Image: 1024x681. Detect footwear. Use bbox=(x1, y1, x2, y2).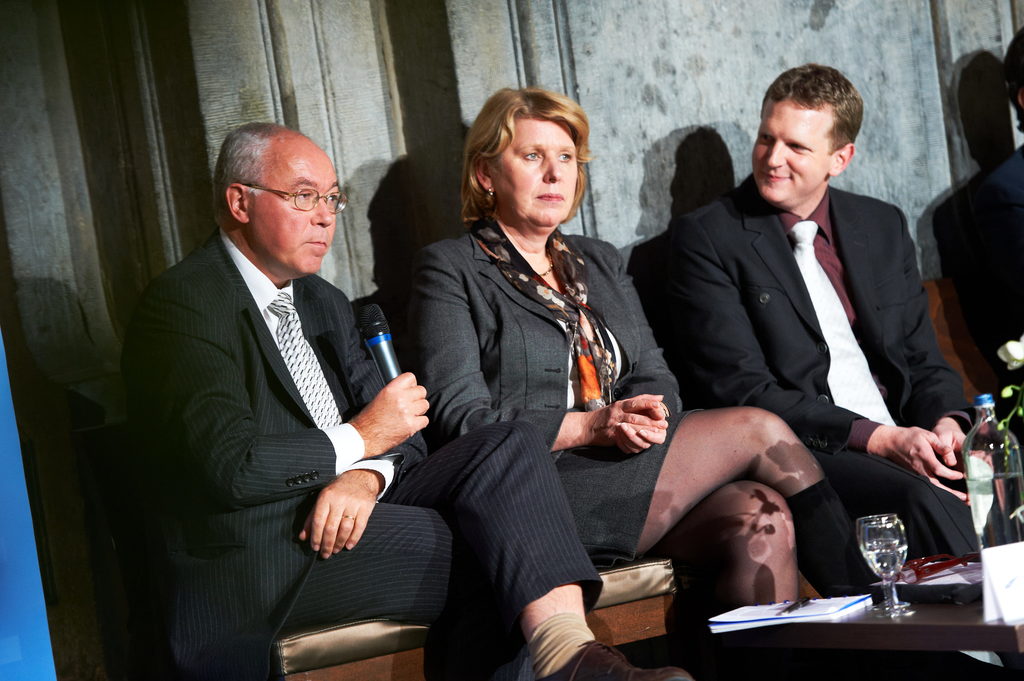
bbox=(538, 636, 694, 680).
